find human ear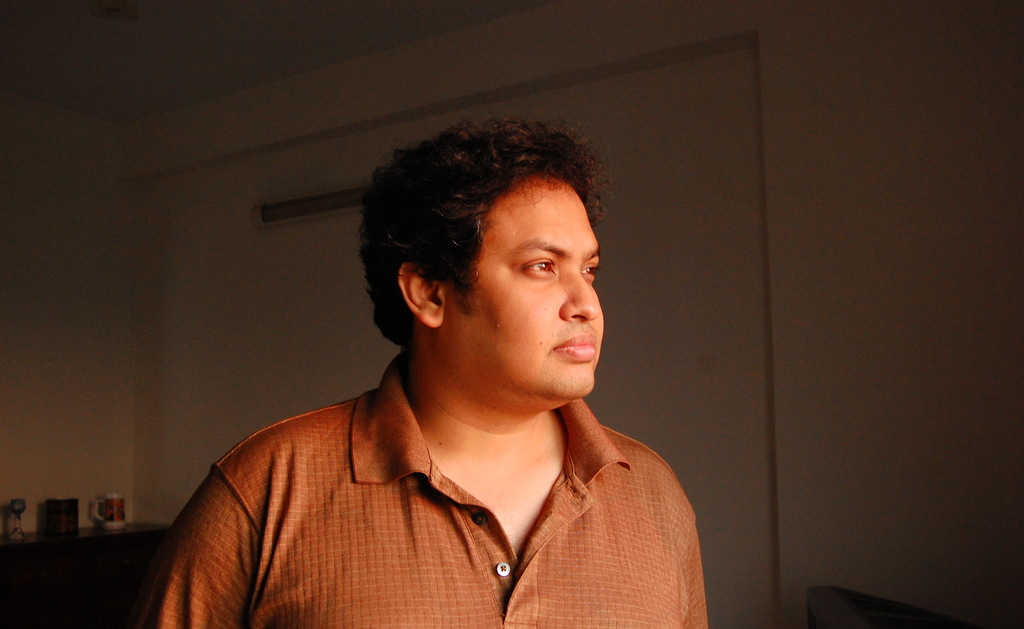
401:262:443:323
